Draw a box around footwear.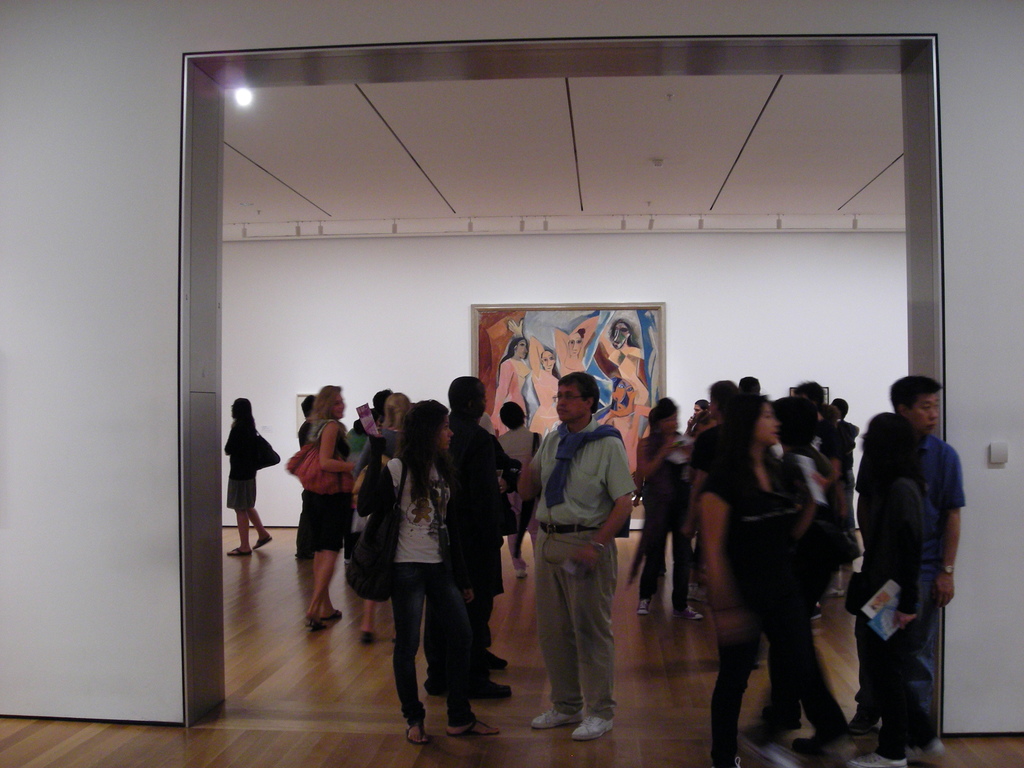
Rect(402, 722, 429, 743).
